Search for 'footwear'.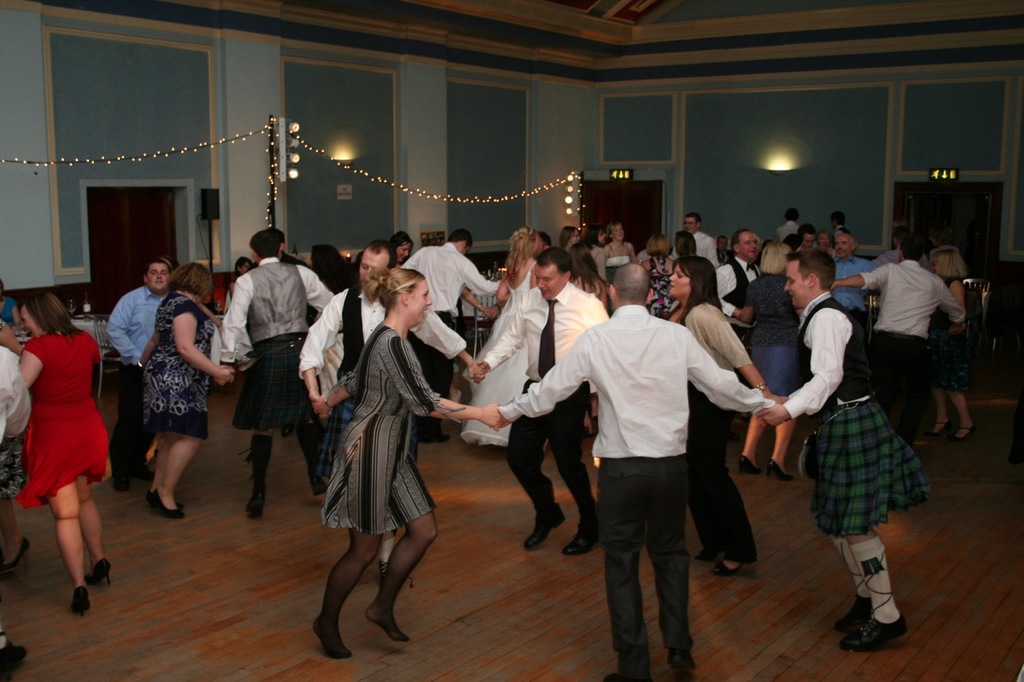
Found at 307, 476, 326, 497.
